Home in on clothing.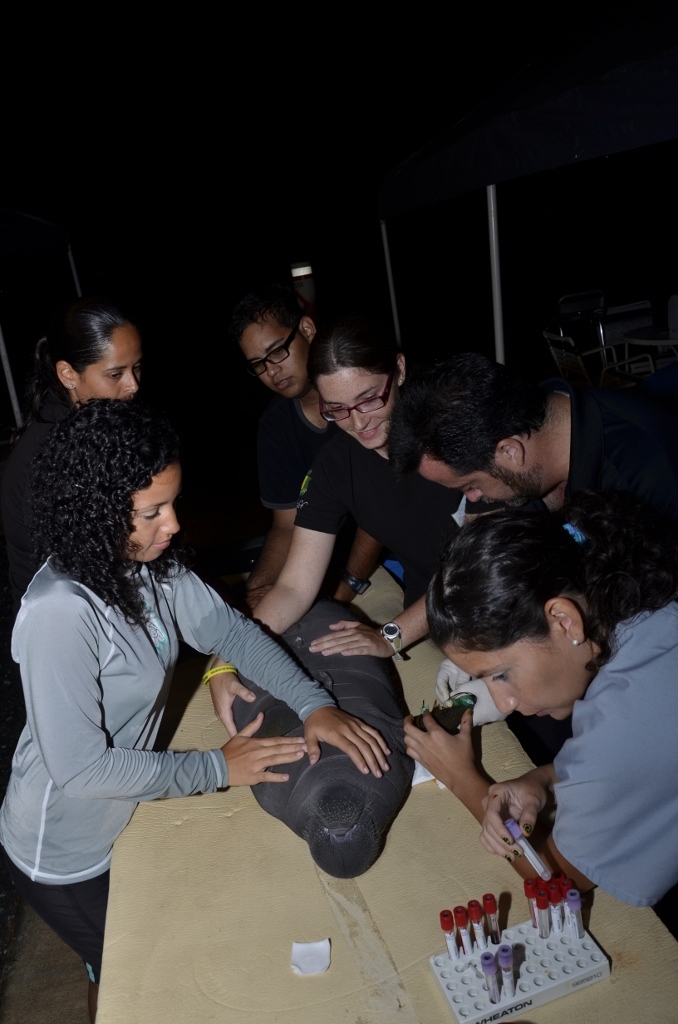
Homed in at [548, 602, 677, 907].
